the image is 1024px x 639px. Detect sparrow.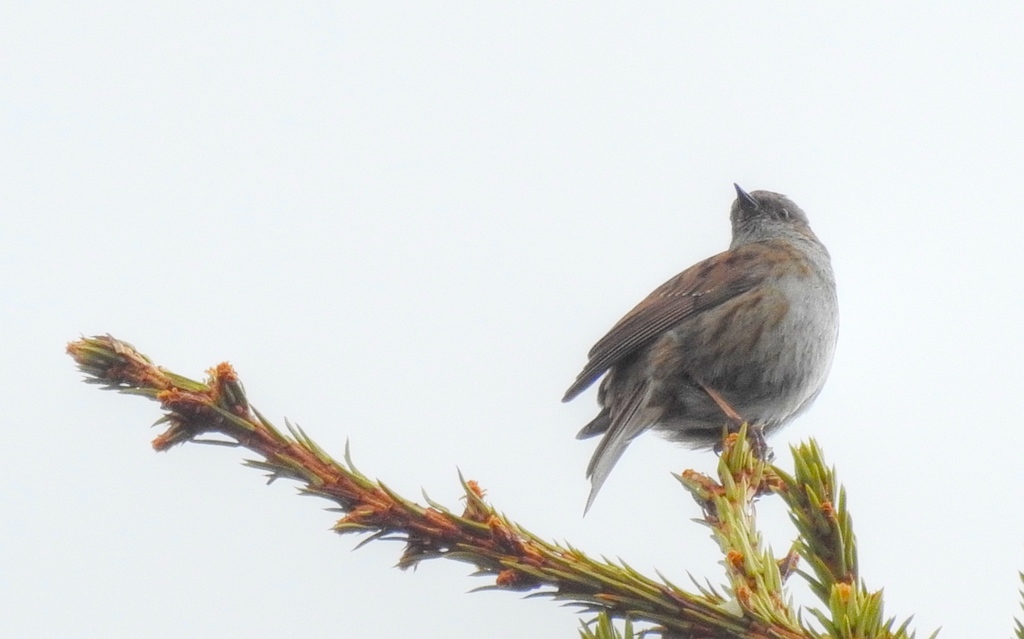
Detection: {"left": 558, "top": 181, "right": 839, "bottom": 511}.
